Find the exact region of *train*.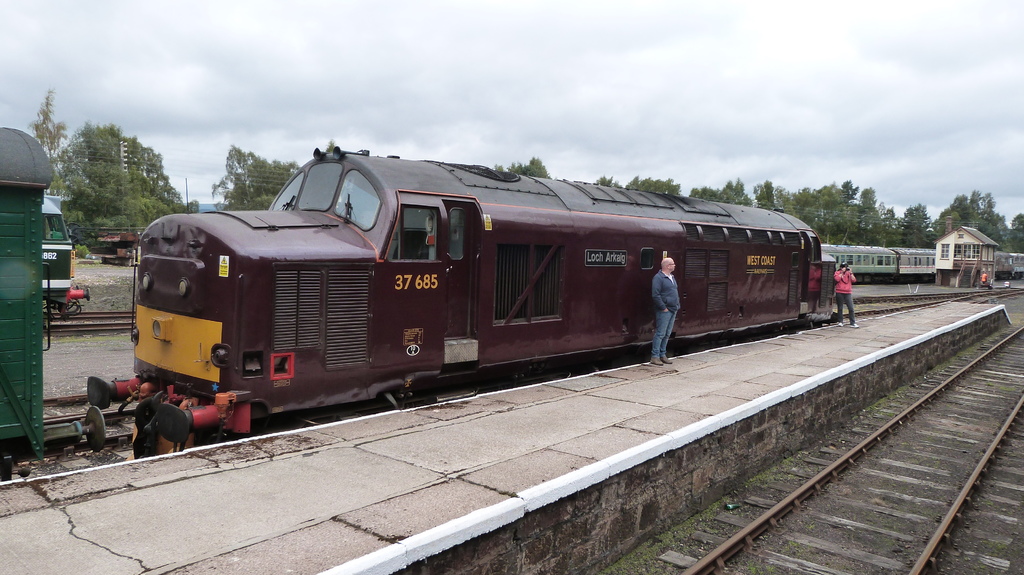
Exact region: [x1=0, y1=126, x2=835, y2=494].
